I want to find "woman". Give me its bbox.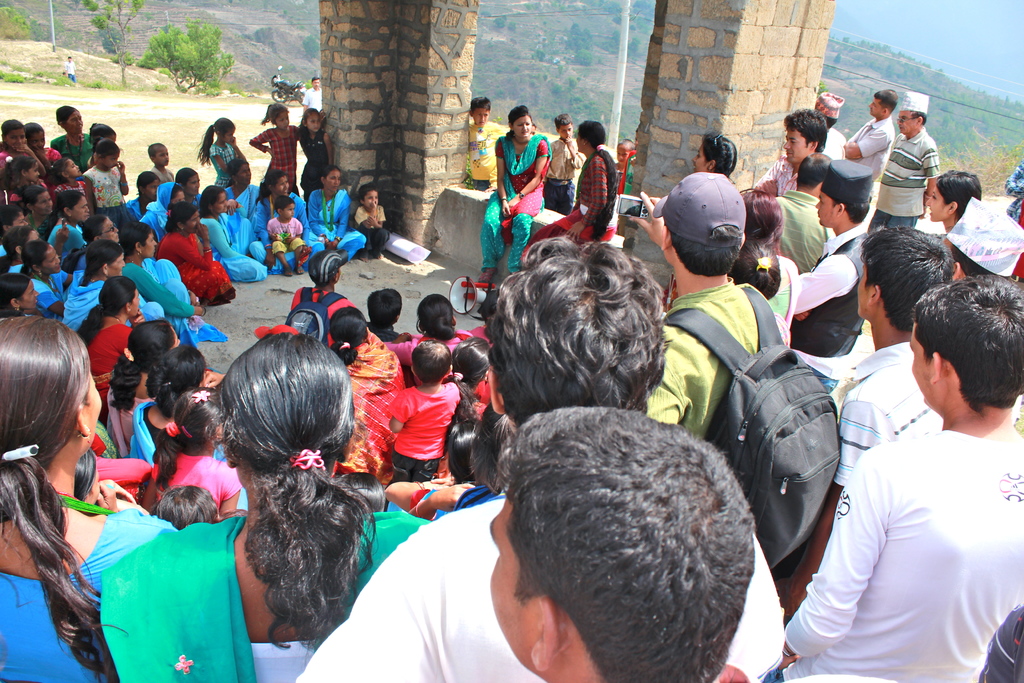
left=79, top=277, right=148, bottom=415.
